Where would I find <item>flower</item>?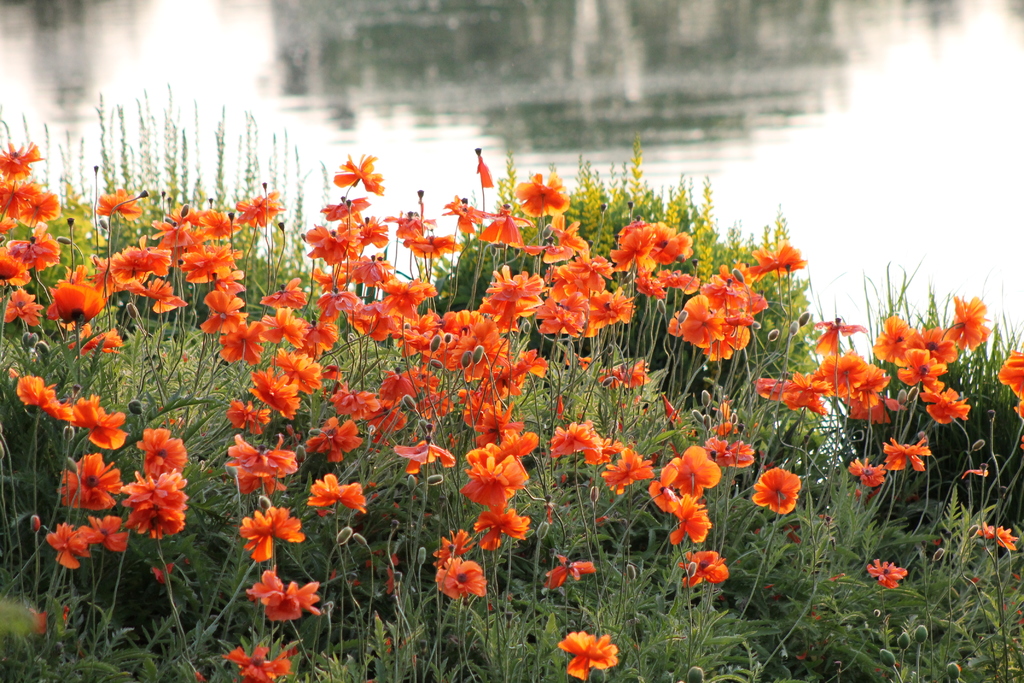
At BBox(467, 198, 527, 242).
